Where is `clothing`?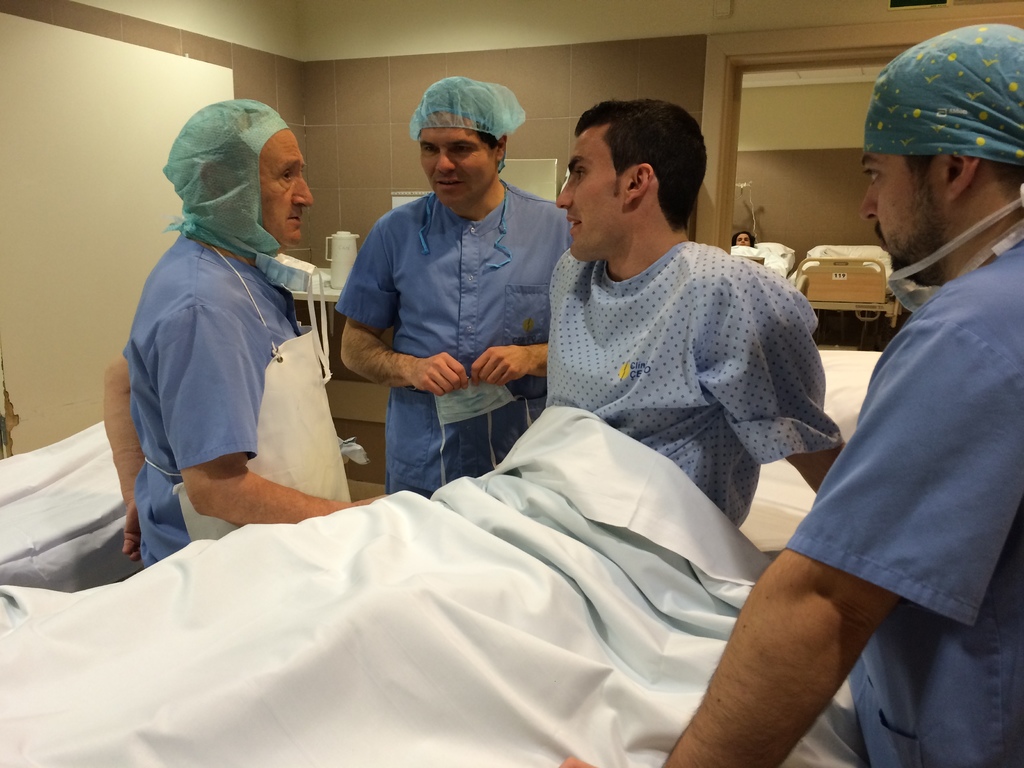
(x1=116, y1=232, x2=356, y2=563).
